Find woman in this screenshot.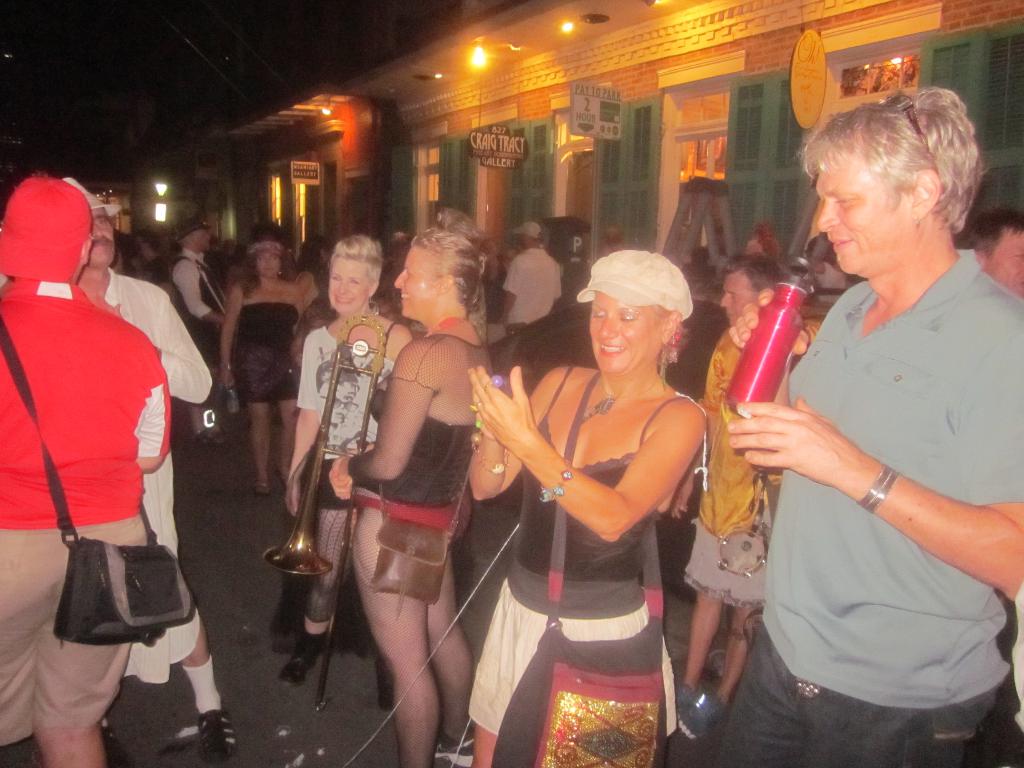
The bounding box for woman is [x1=218, y1=239, x2=324, y2=492].
